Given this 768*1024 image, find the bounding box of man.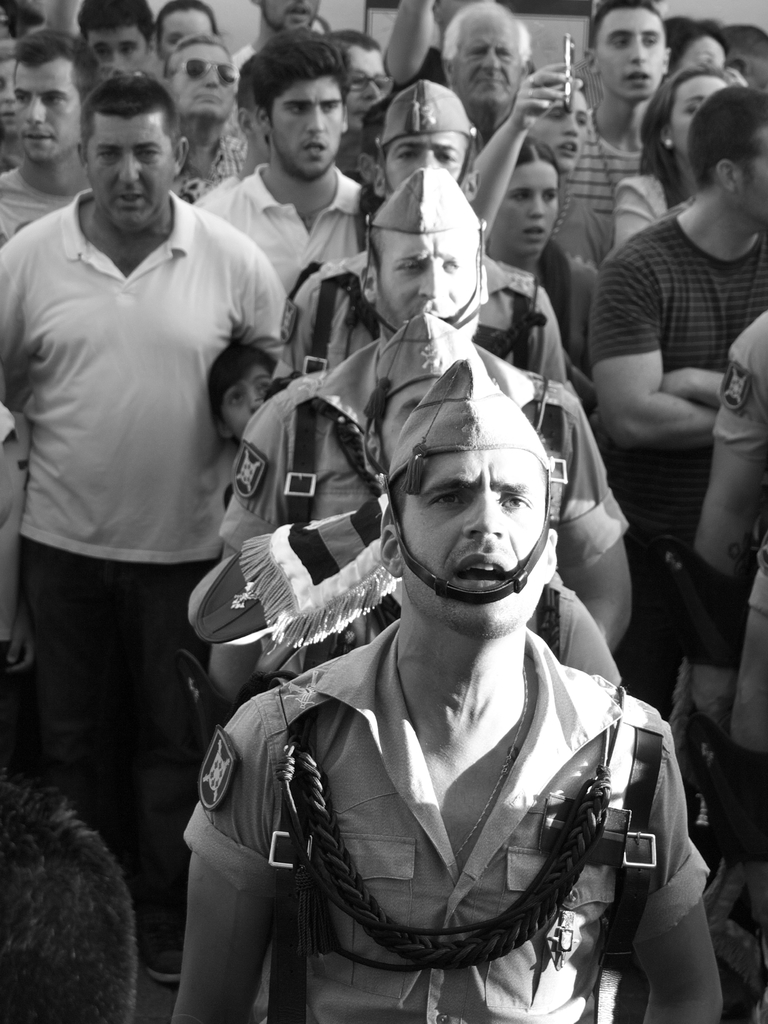
[442, 0, 534, 142].
